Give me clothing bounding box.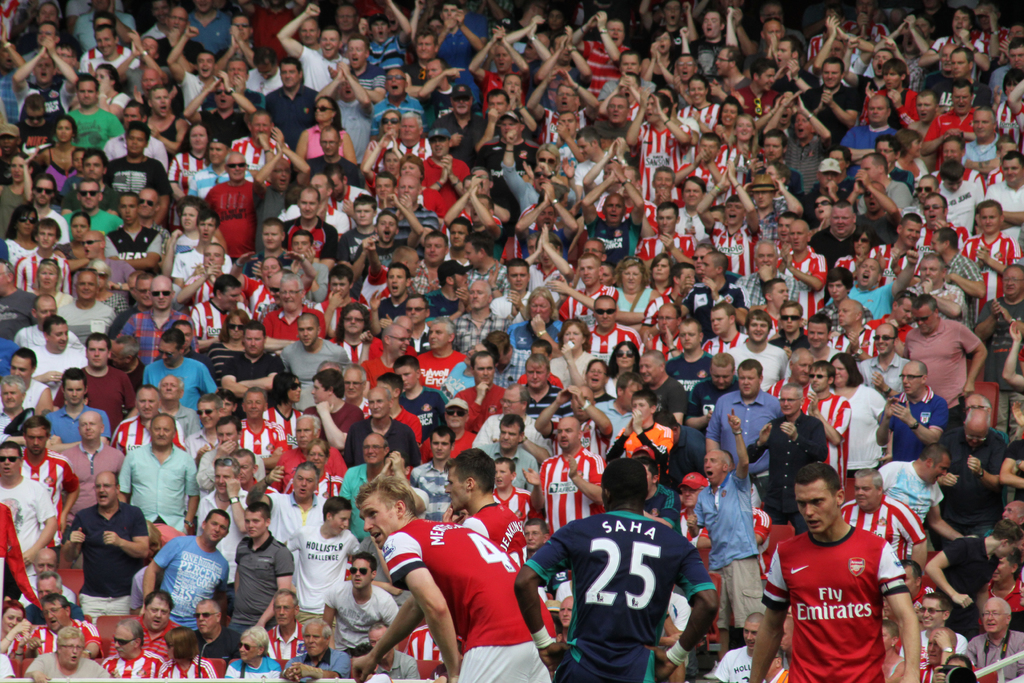
pyautogui.locateOnScreen(474, 503, 532, 575).
